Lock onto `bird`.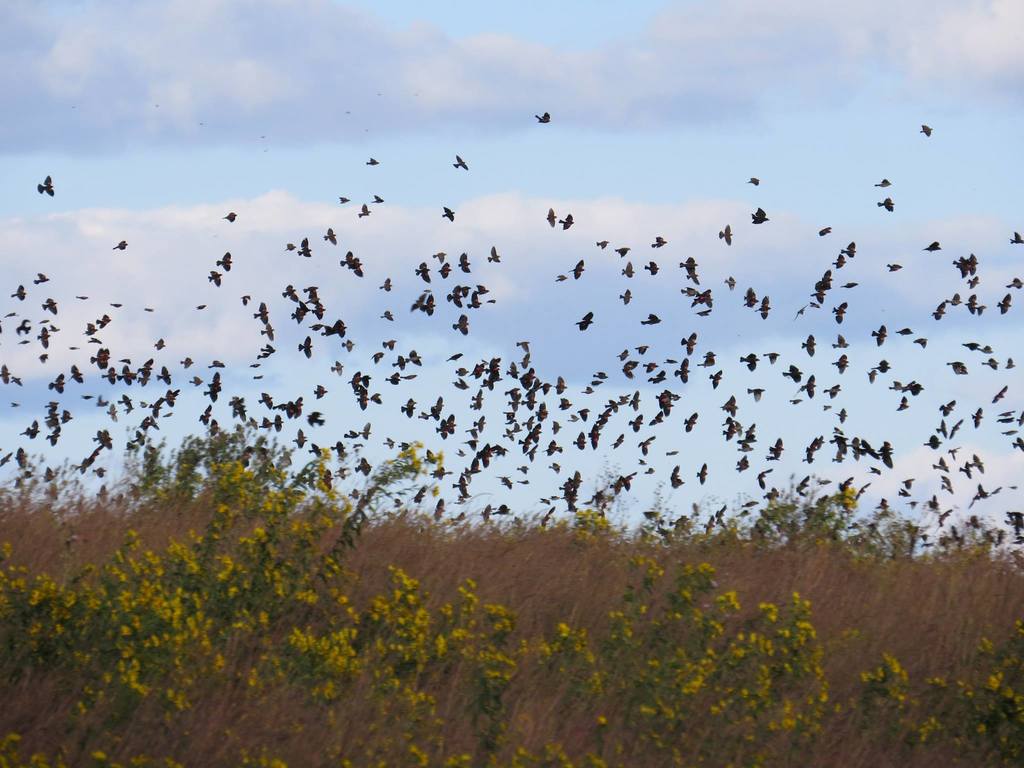
Locked: select_region(892, 325, 915, 335).
